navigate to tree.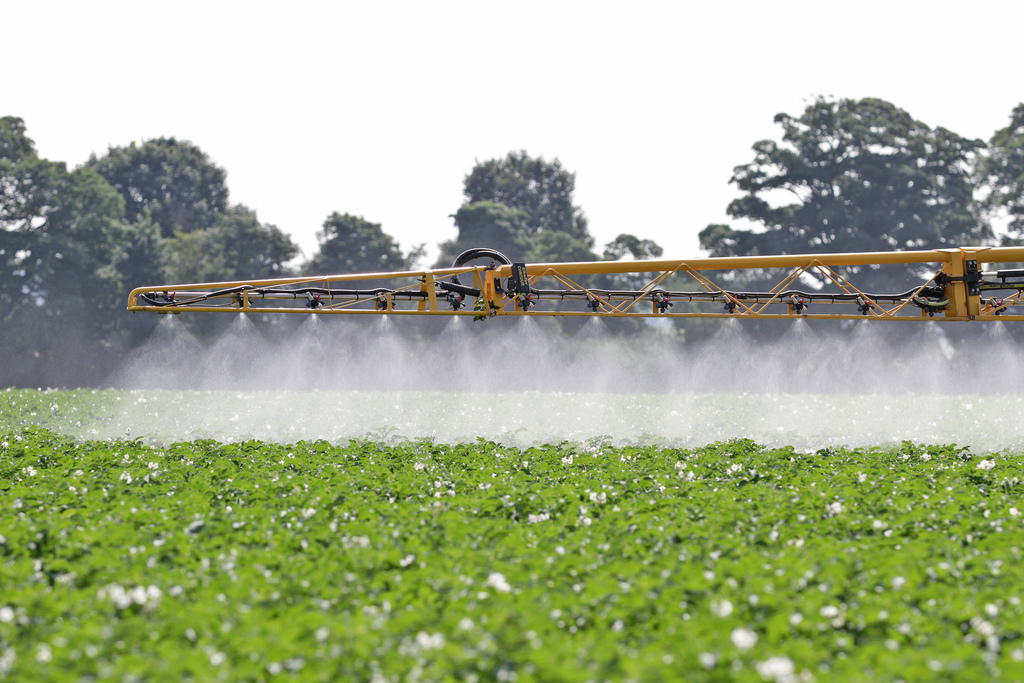
Navigation target: select_region(428, 198, 535, 278).
